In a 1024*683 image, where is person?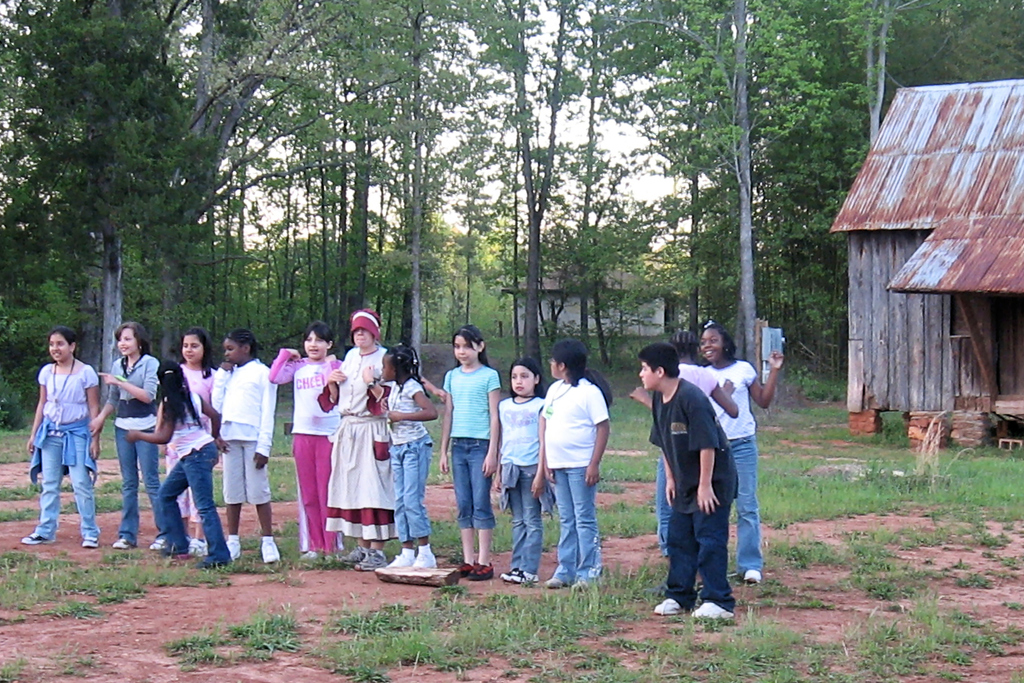
x1=476 y1=353 x2=555 y2=589.
